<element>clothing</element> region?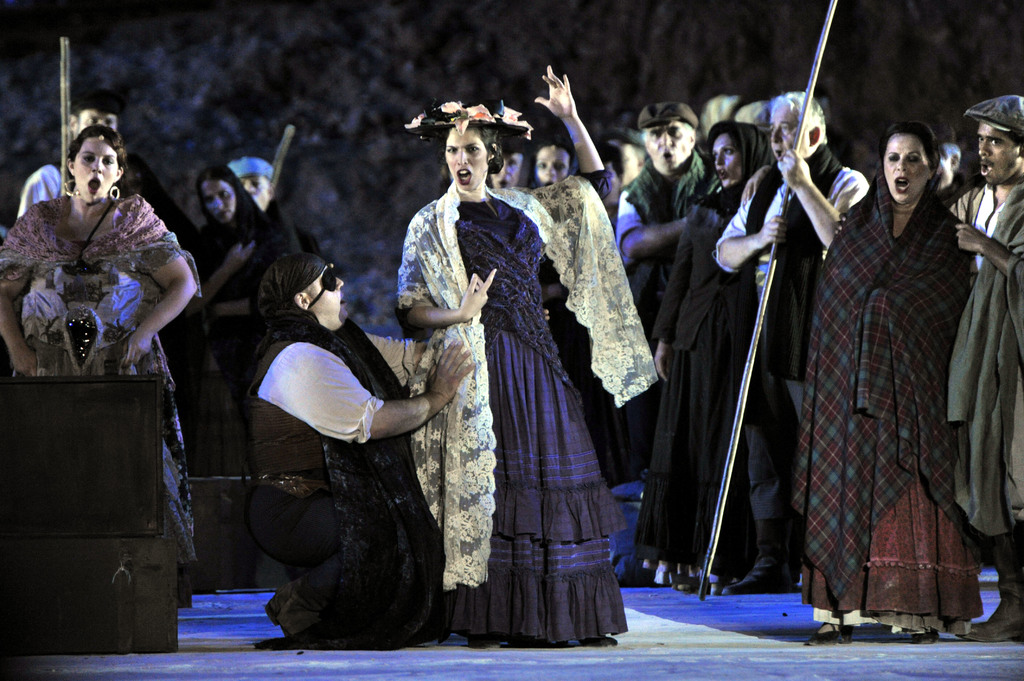
<bbox>0, 182, 191, 659</bbox>
